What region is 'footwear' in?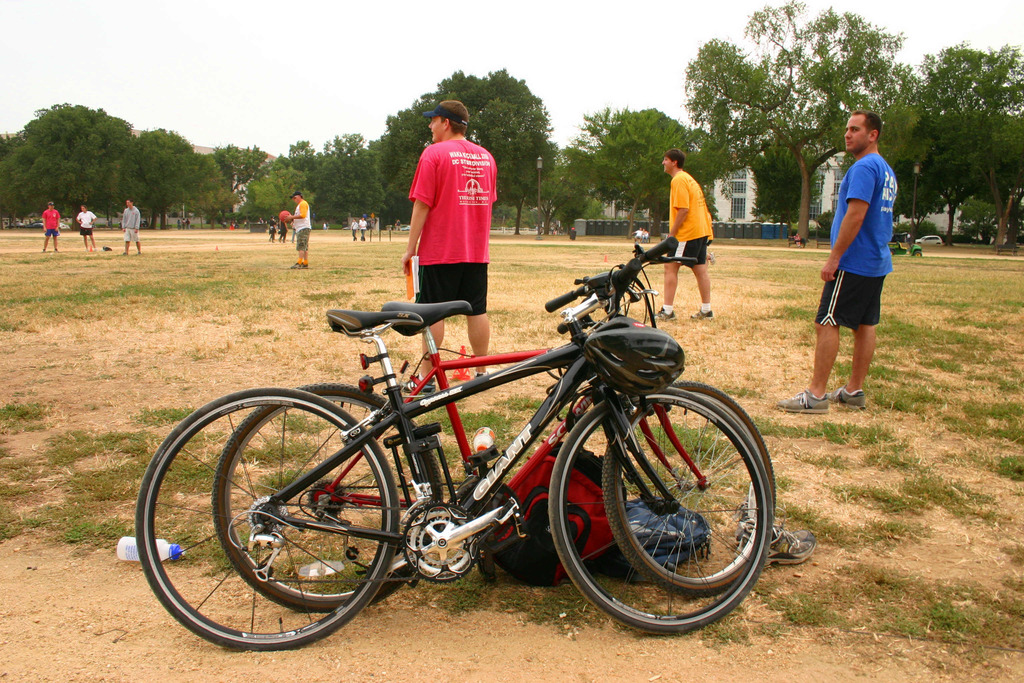
x1=730, y1=495, x2=767, y2=539.
